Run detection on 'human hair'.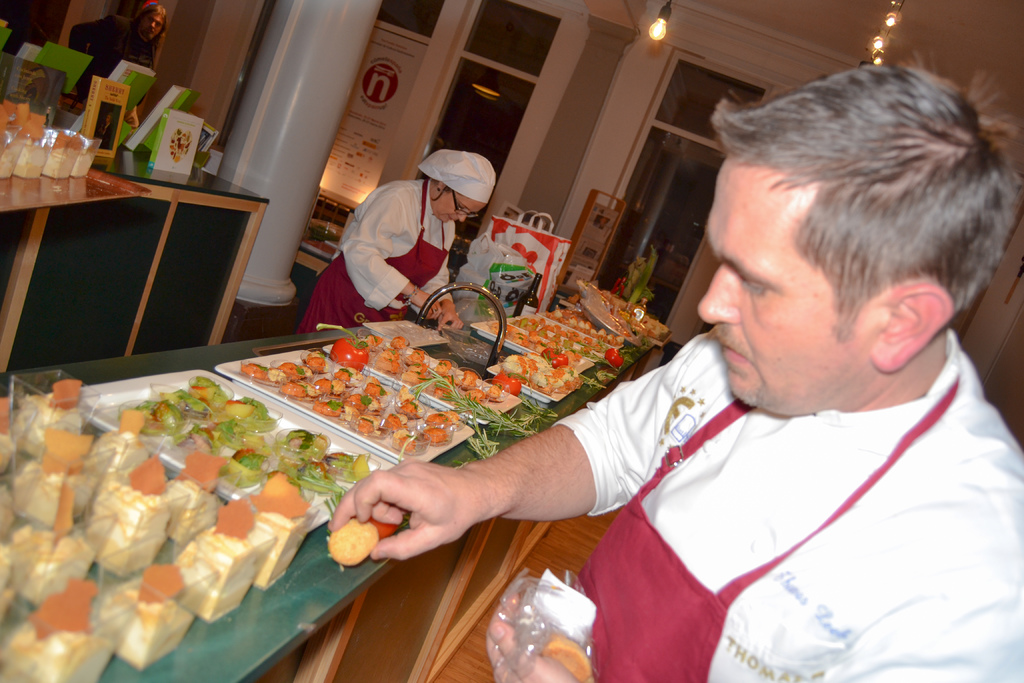
Result: <box>722,71,1003,404</box>.
